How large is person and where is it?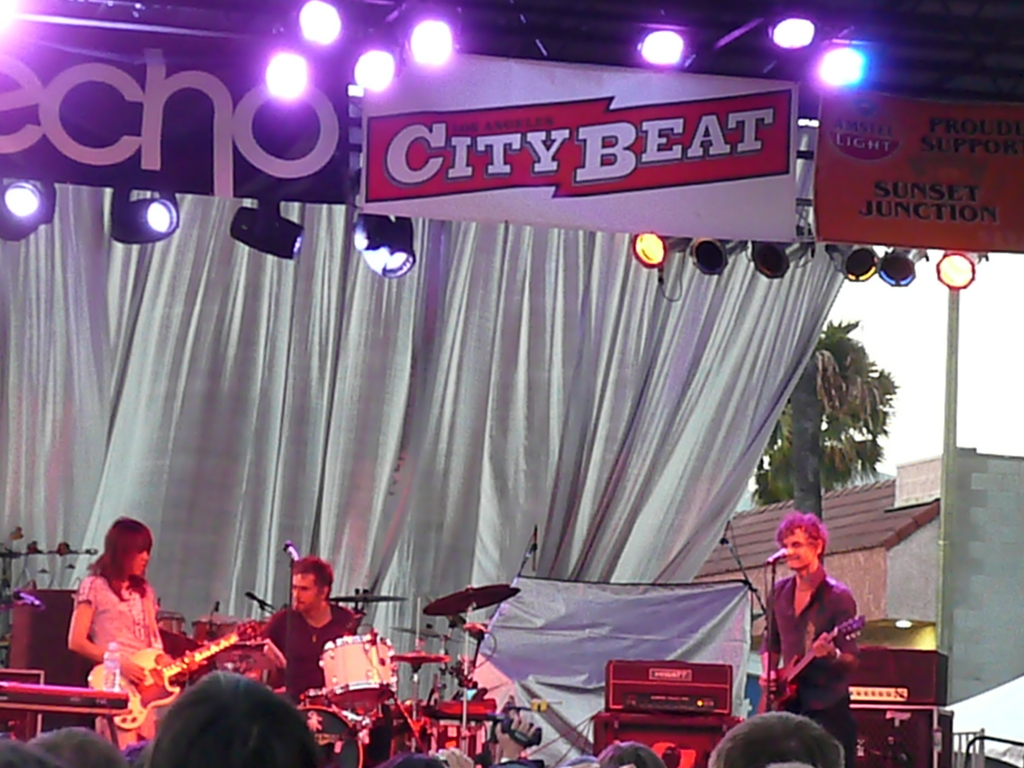
Bounding box: 592:740:664:767.
